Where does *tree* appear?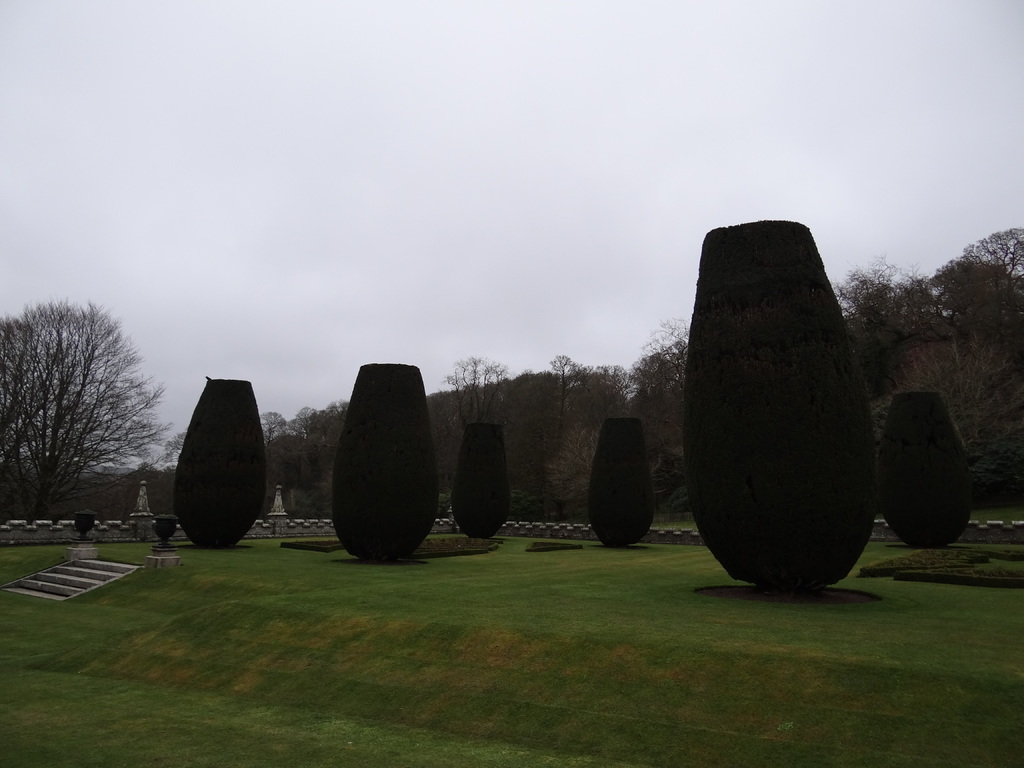
Appears at left=288, top=405, right=321, bottom=433.
